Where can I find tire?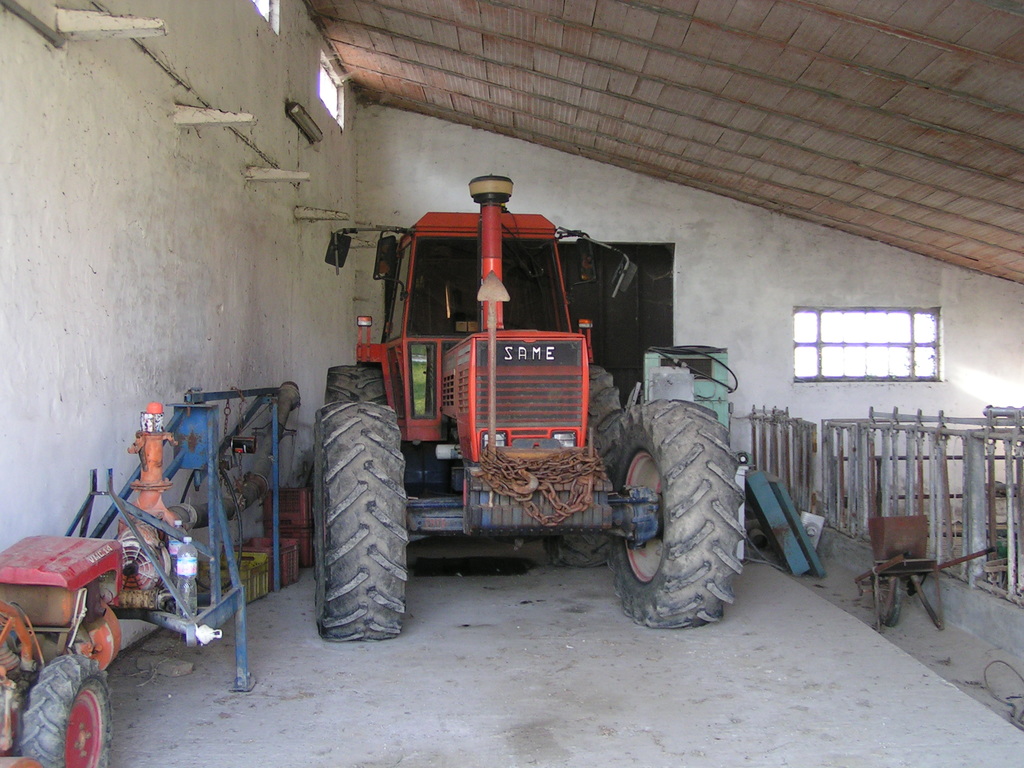
You can find it at x1=599 y1=403 x2=746 y2=631.
